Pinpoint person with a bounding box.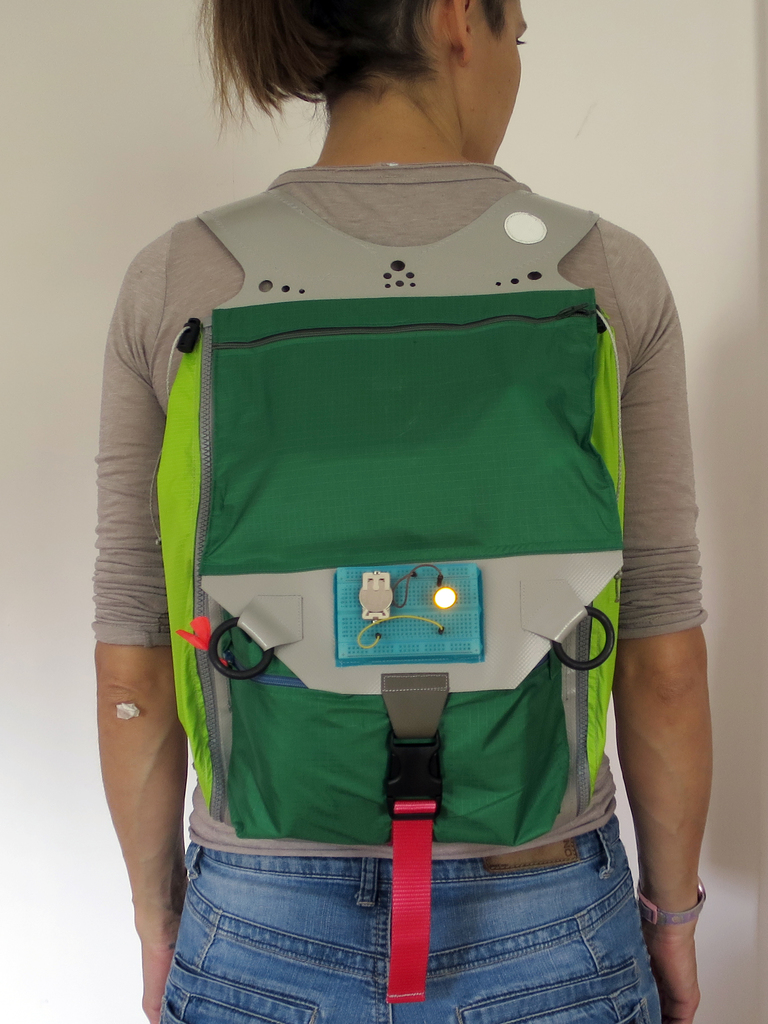
bbox(88, 0, 723, 984).
